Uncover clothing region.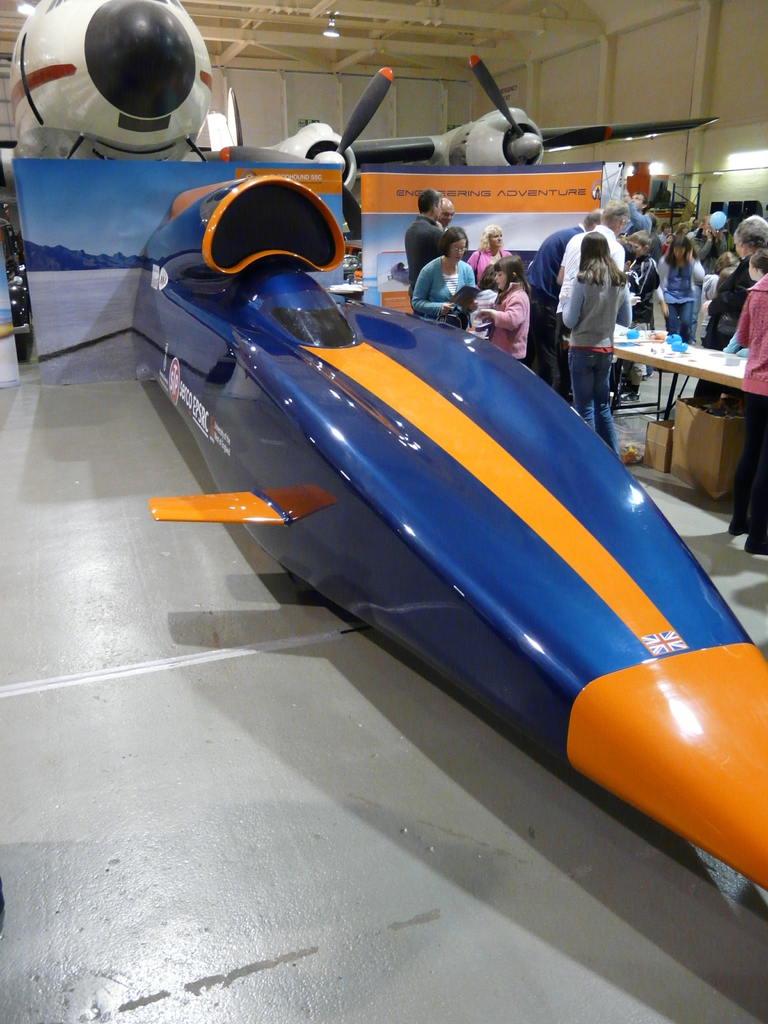
Uncovered: bbox(555, 221, 625, 316).
